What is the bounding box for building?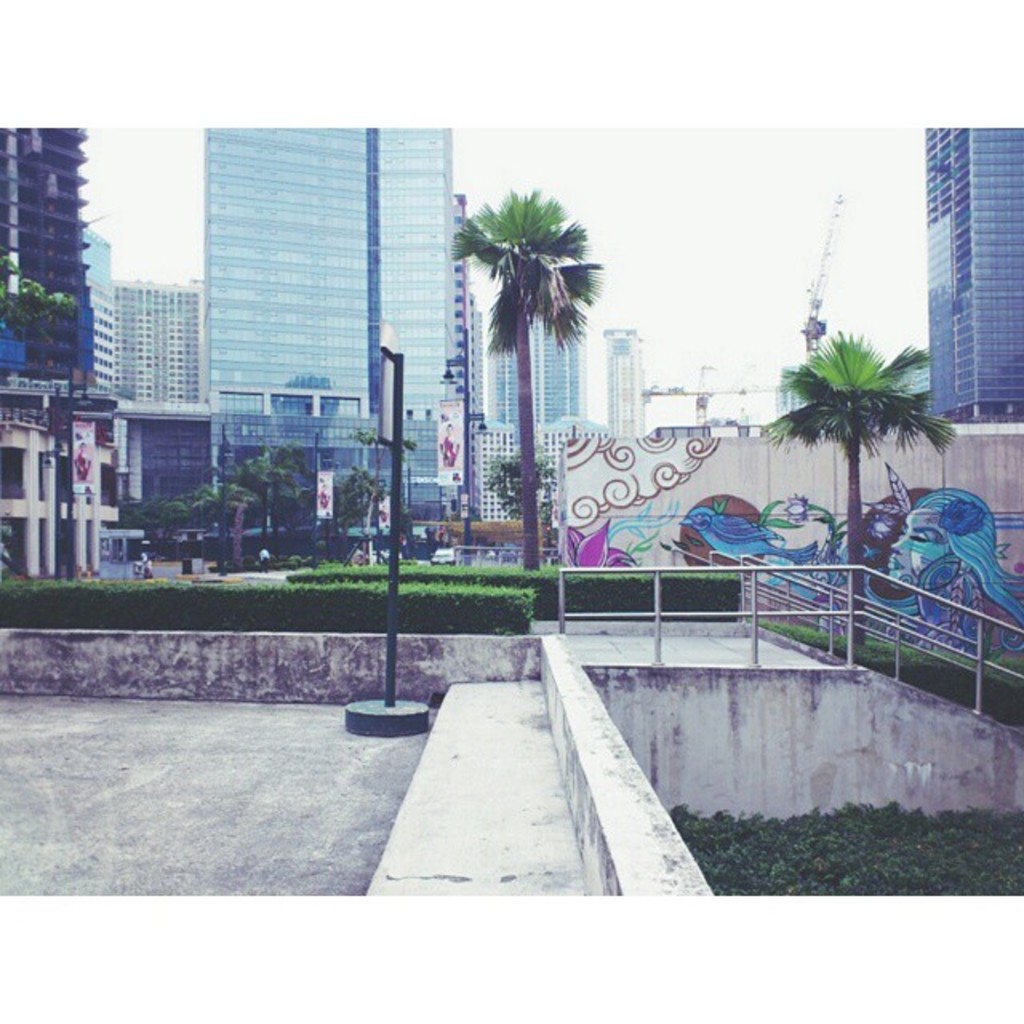
bbox=[205, 125, 467, 549].
